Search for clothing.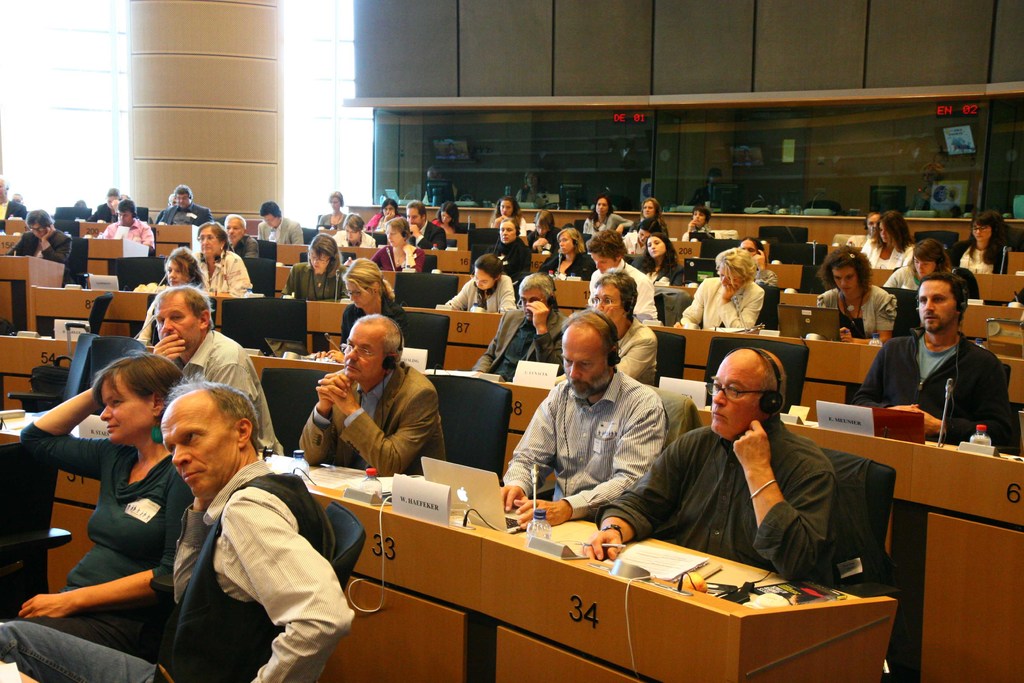
Found at detection(488, 240, 532, 279).
